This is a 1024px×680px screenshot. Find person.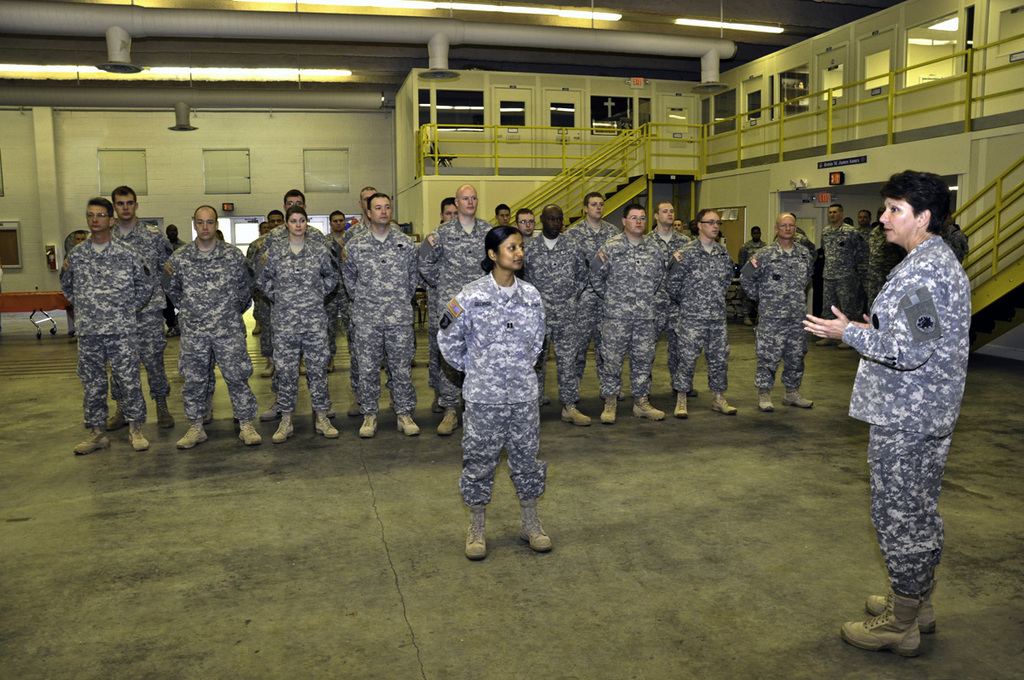
Bounding box: rect(522, 202, 590, 424).
